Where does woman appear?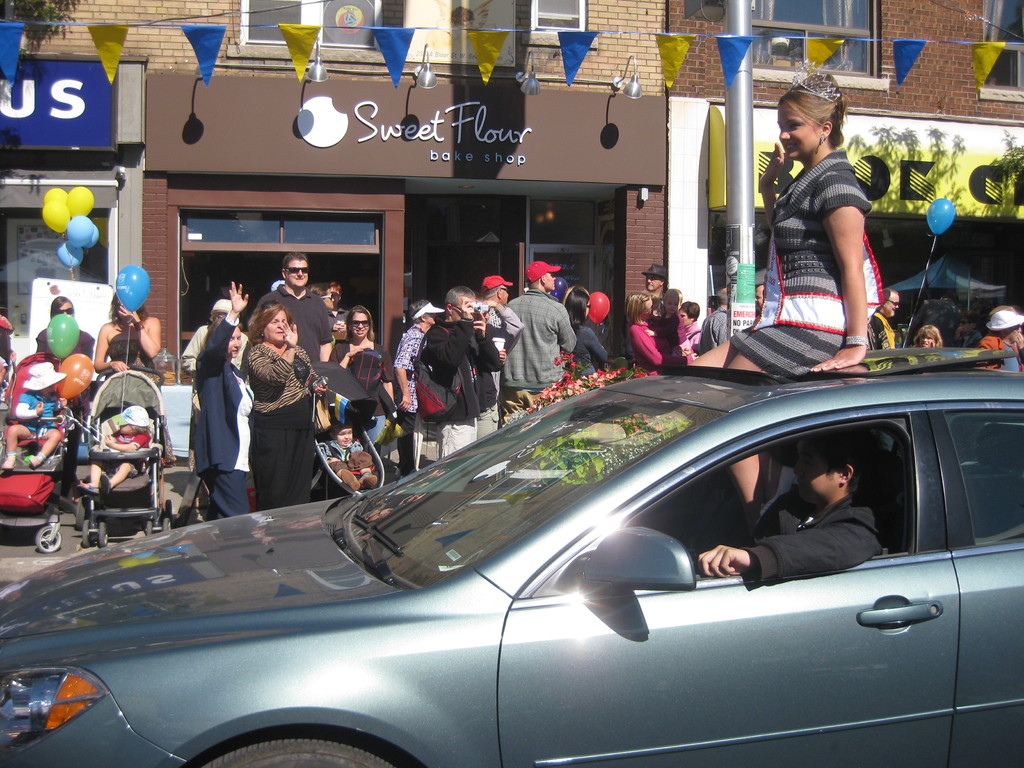
Appears at crop(186, 275, 253, 520).
